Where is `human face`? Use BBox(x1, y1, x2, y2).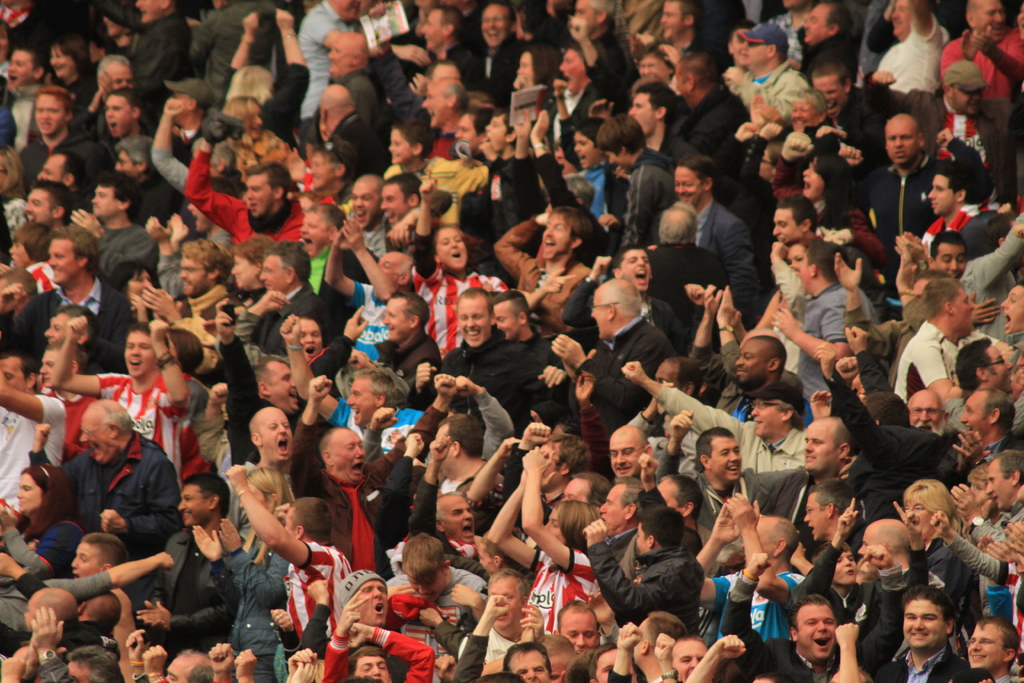
BBox(800, 158, 825, 200).
